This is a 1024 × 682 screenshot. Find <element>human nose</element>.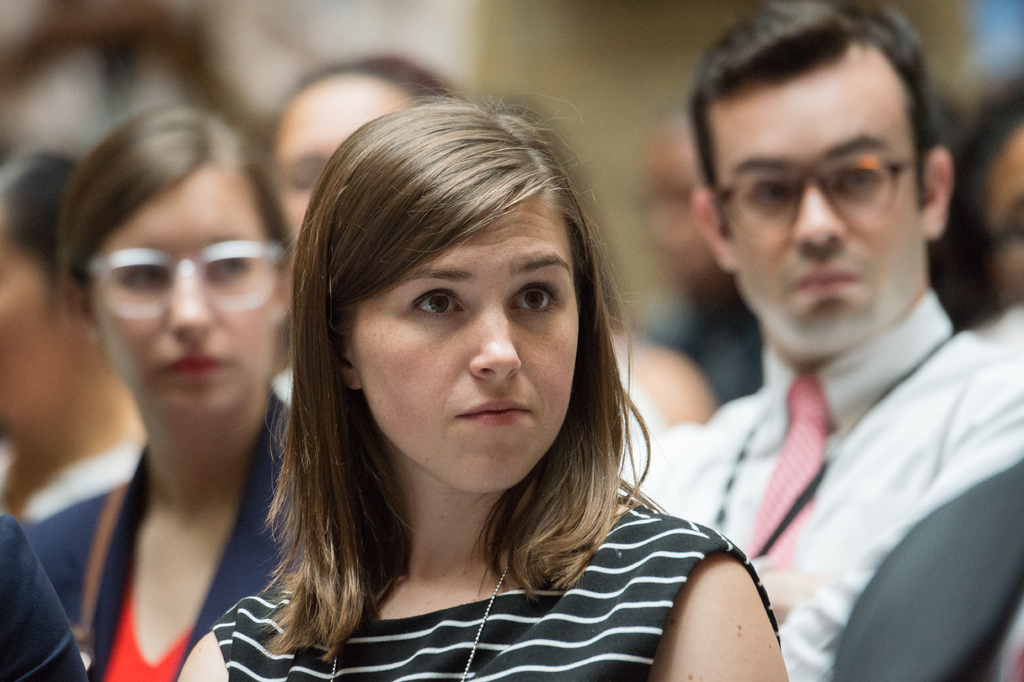
Bounding box: {"x1": 177, "y1": 272, "x2": 216, "y2": 345}.
